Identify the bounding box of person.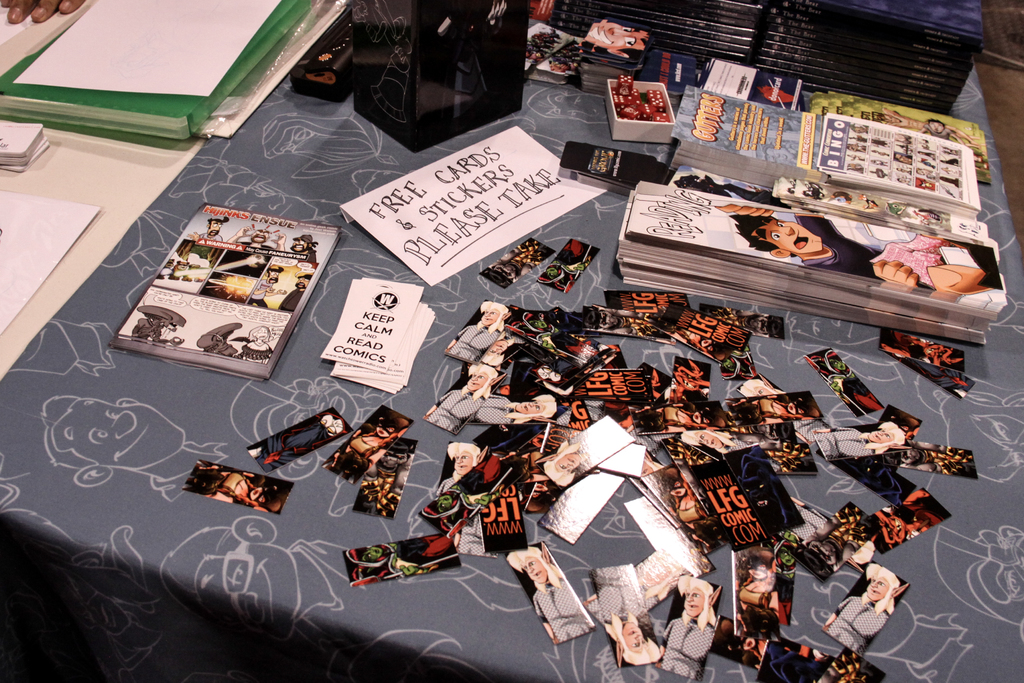
x1=289 y1=233 x2=319 y2=260.
